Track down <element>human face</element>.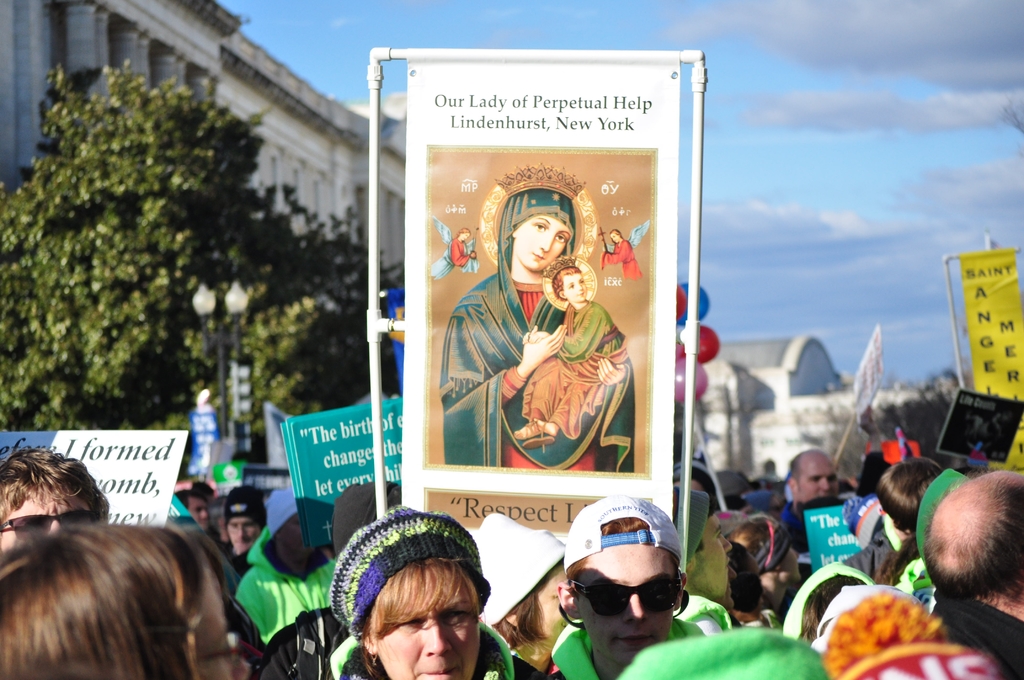
Tracked to <region>611, 232, 621, 241</region>.
